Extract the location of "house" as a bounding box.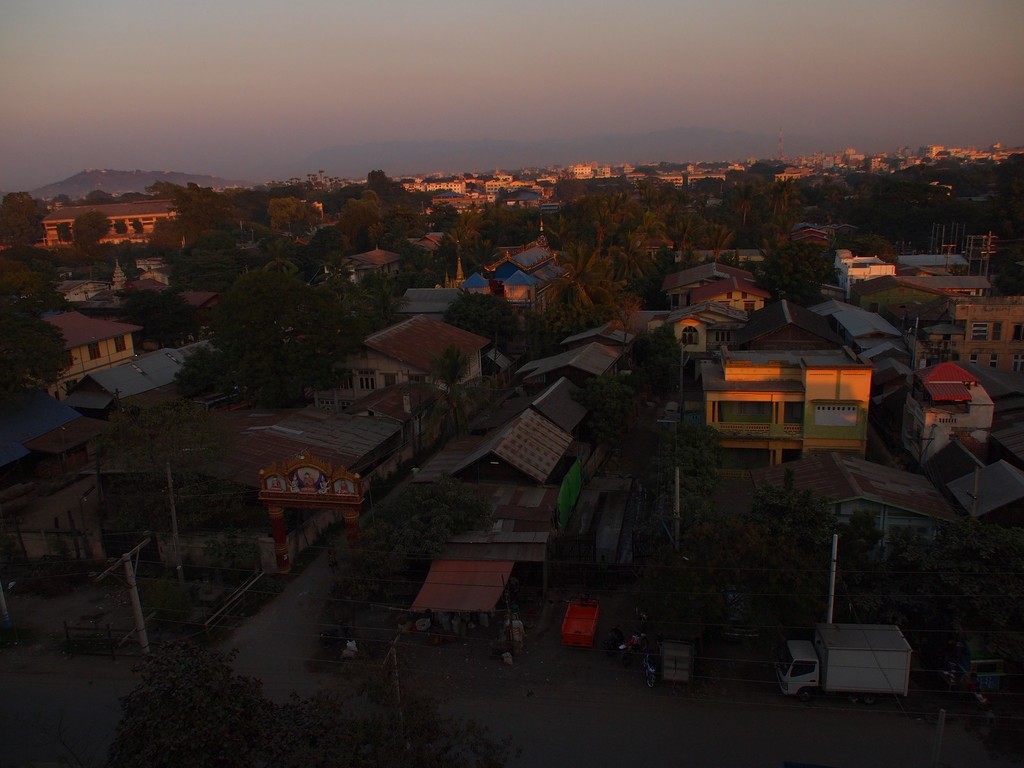
56/199/190/250.
